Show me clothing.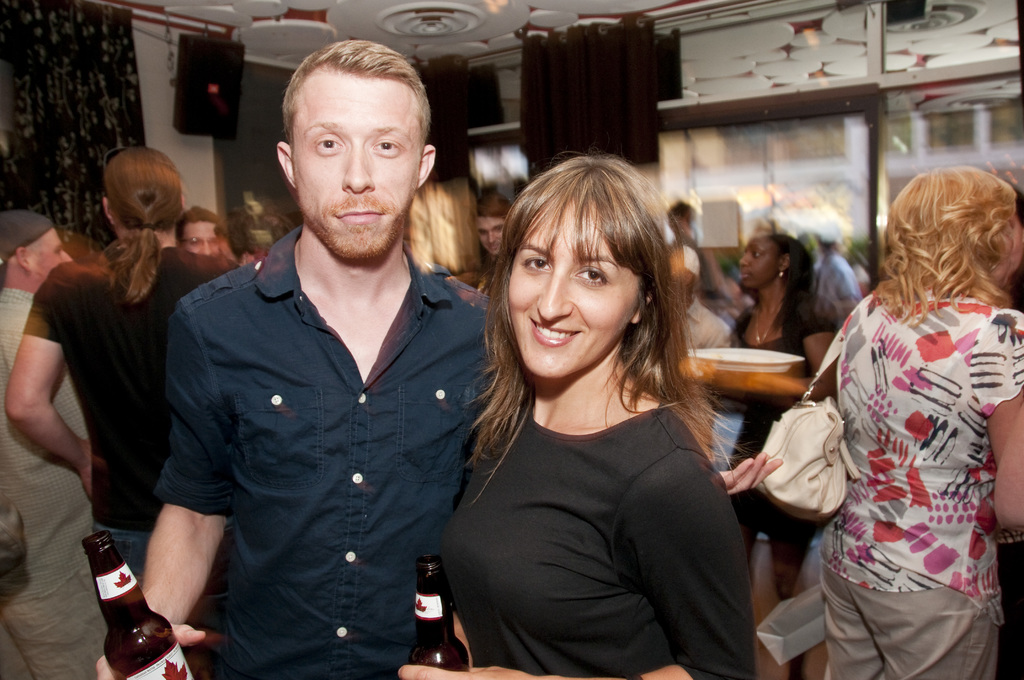
clothing is here: box=[25, 239, 241, 585].
